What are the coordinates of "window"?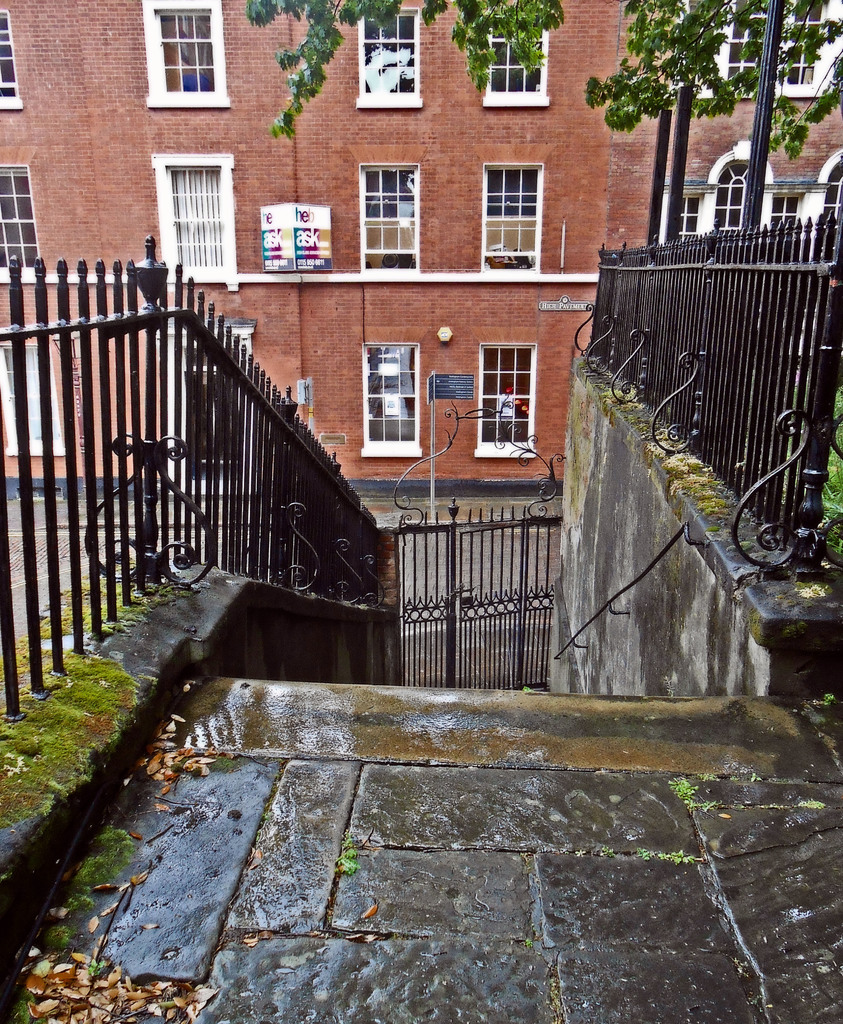
124/0/244/122.
